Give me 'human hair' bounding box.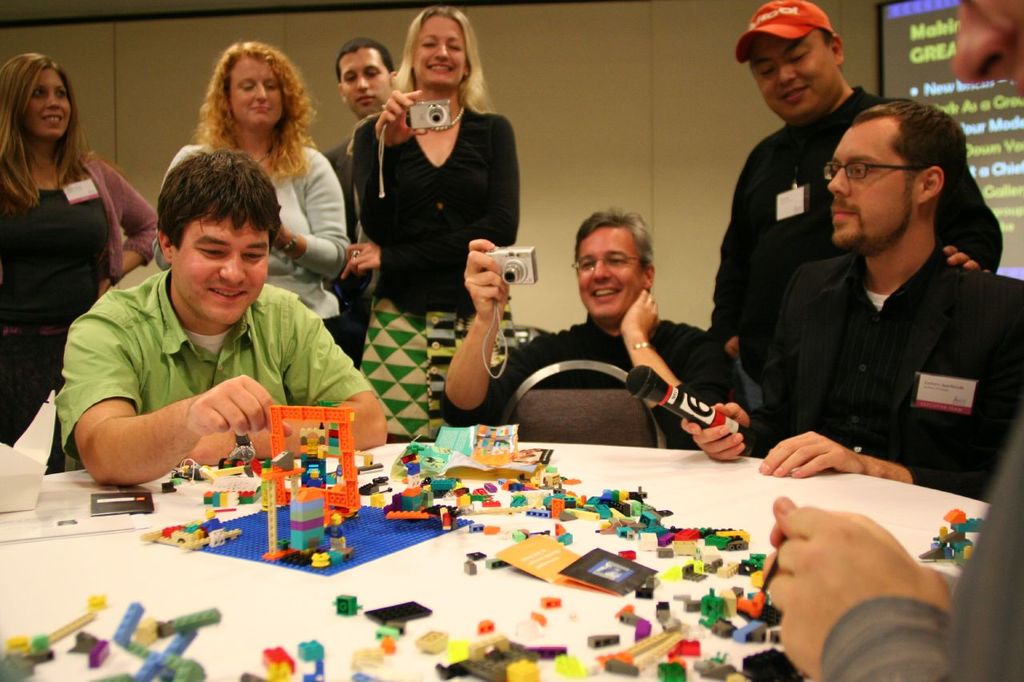
Rect(338, 35, 394, 81).
